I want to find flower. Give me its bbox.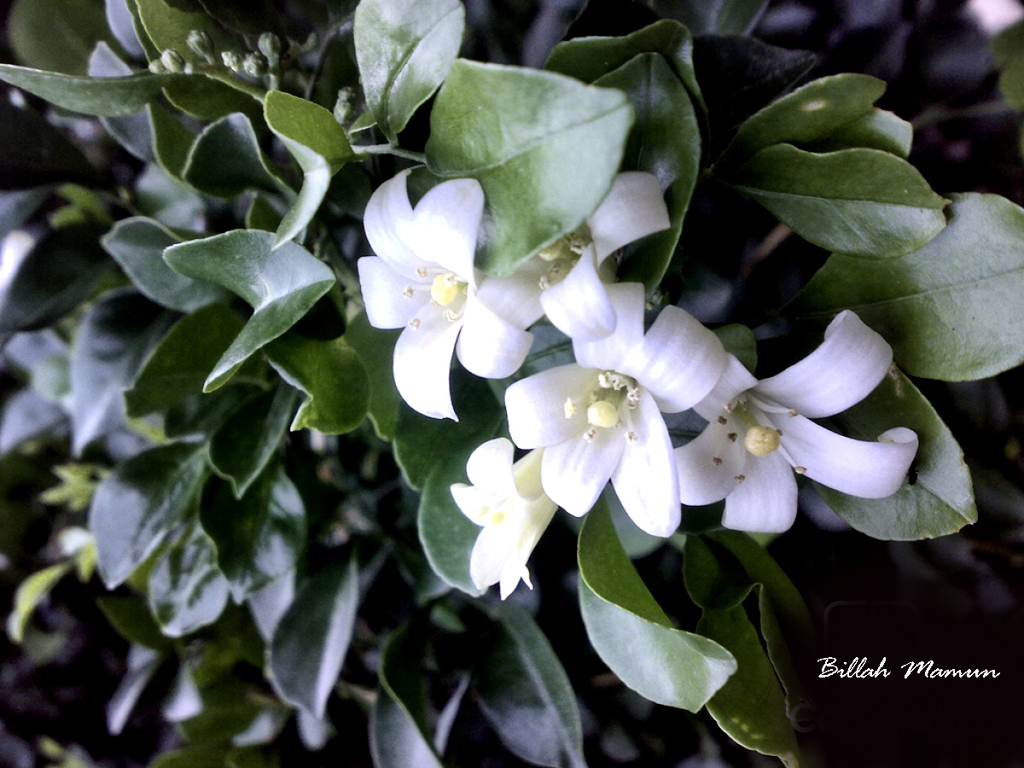
box(354, 154, 520, 403).
